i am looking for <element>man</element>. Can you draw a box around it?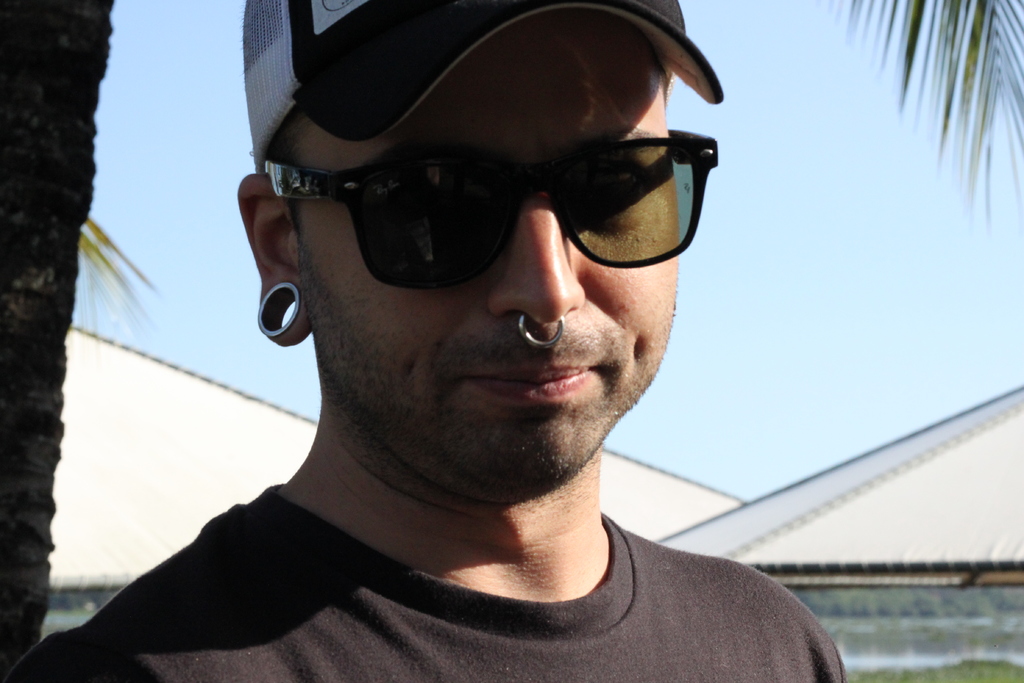
Sure, the bounding box is box=[0, 3, 862, 682].
